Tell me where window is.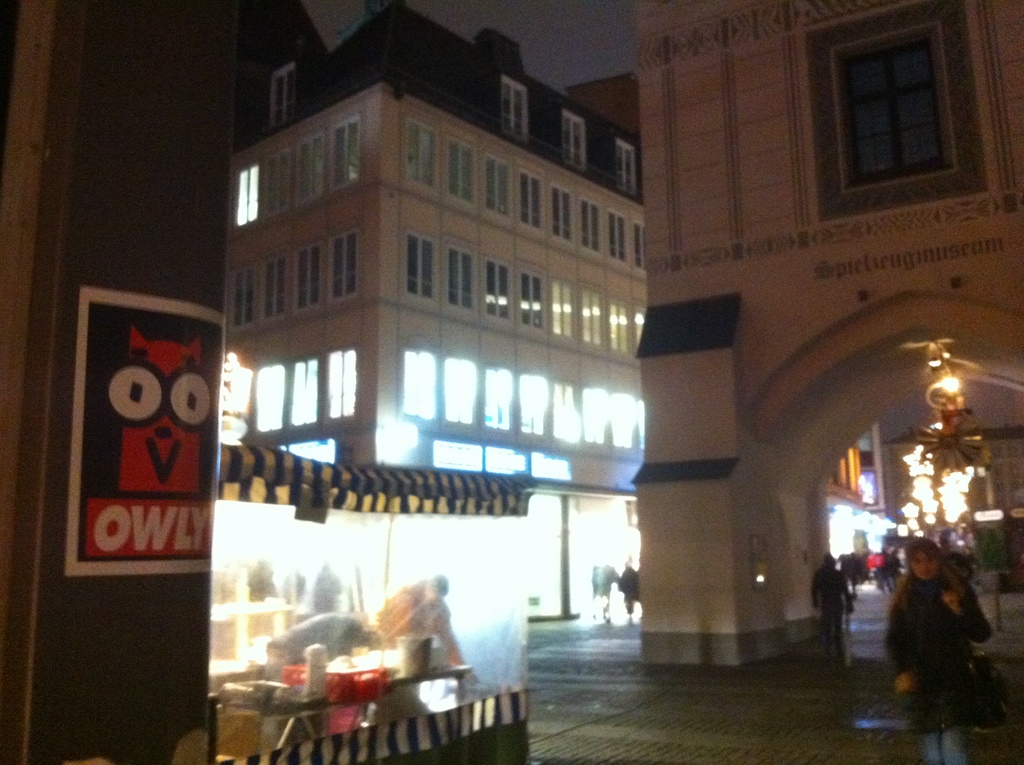
window is at rect(293, 245, 319, 311).
